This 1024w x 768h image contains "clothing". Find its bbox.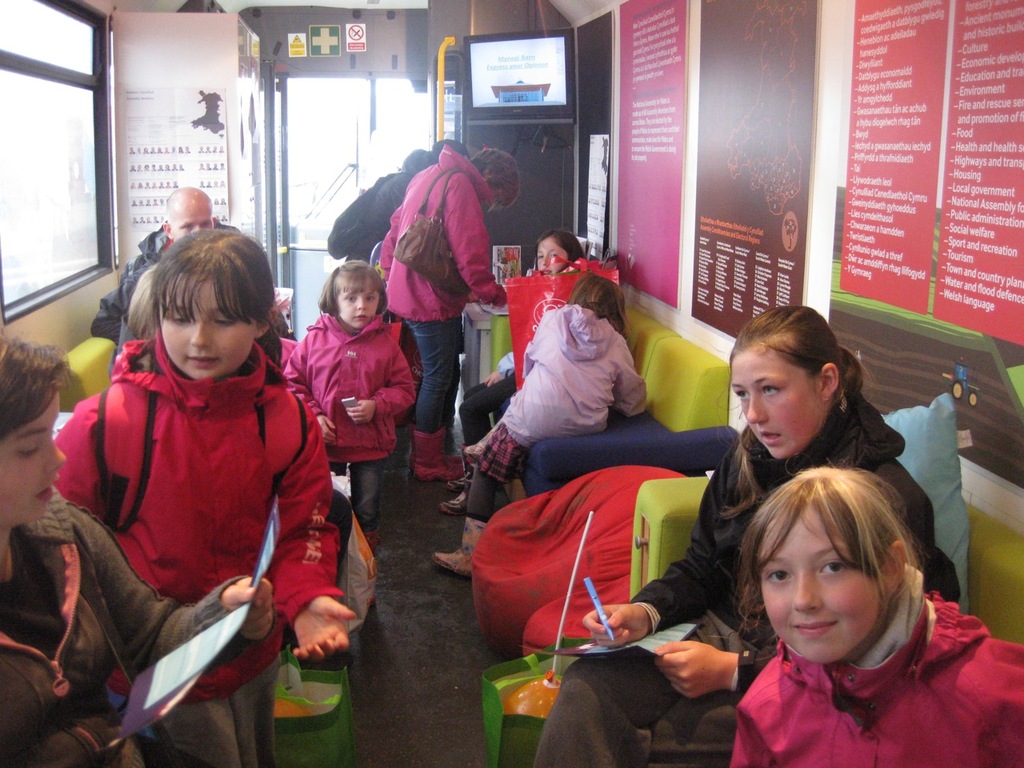
Rect(283, 308, 413, 531).
